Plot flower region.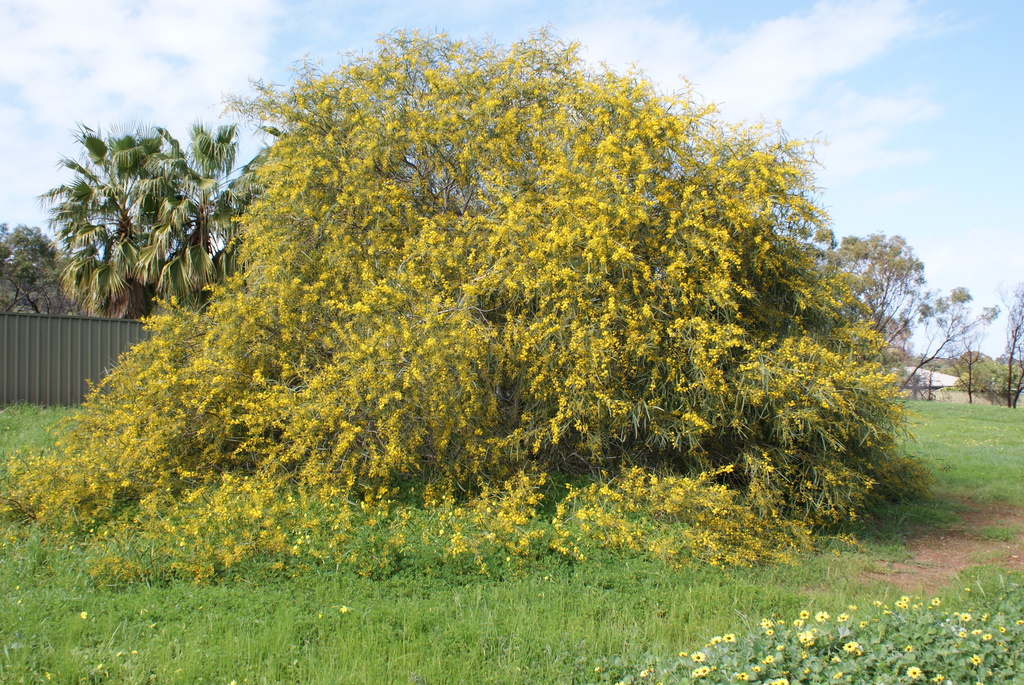
Plotted at left=901, top=593, right=909, bottom=602.
